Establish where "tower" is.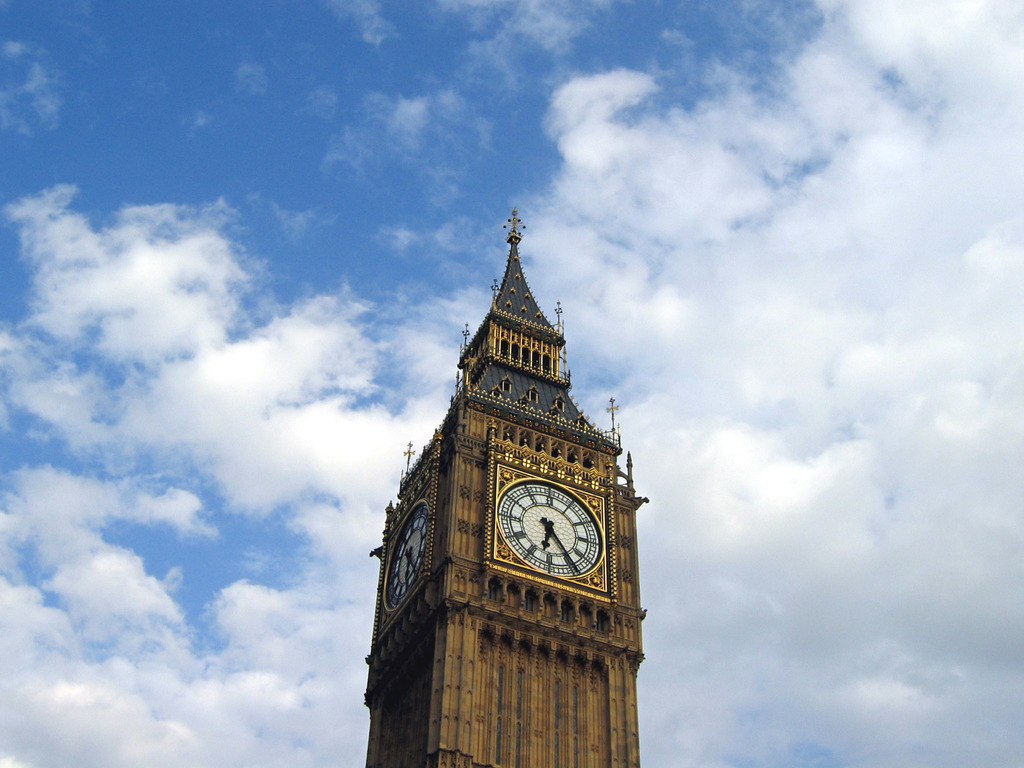
Established at <bbox>362, 203, 646, 767</bbox>.
